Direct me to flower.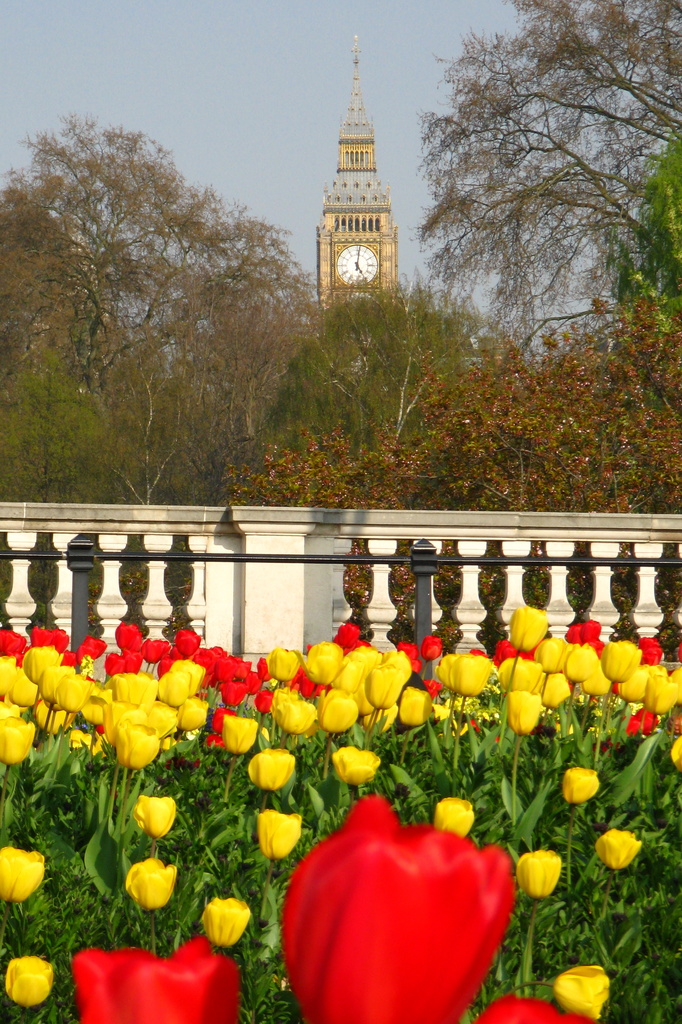
Direction: (197, 897, 254, 953).
